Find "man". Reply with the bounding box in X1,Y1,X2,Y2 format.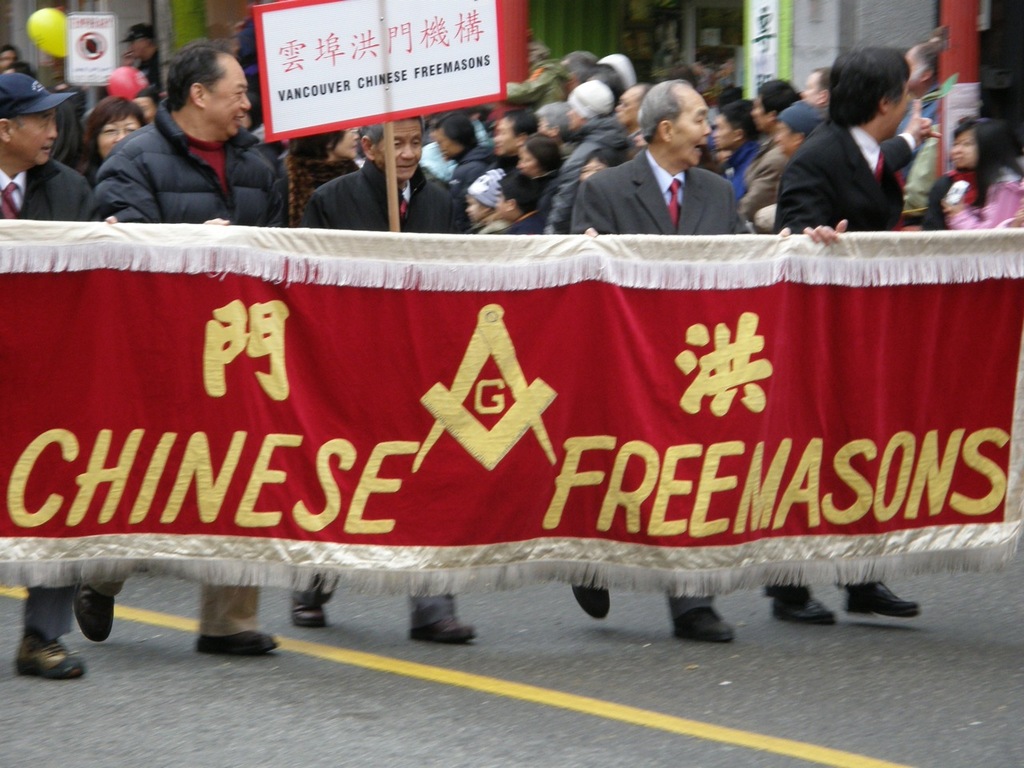
760,50,940,642.
